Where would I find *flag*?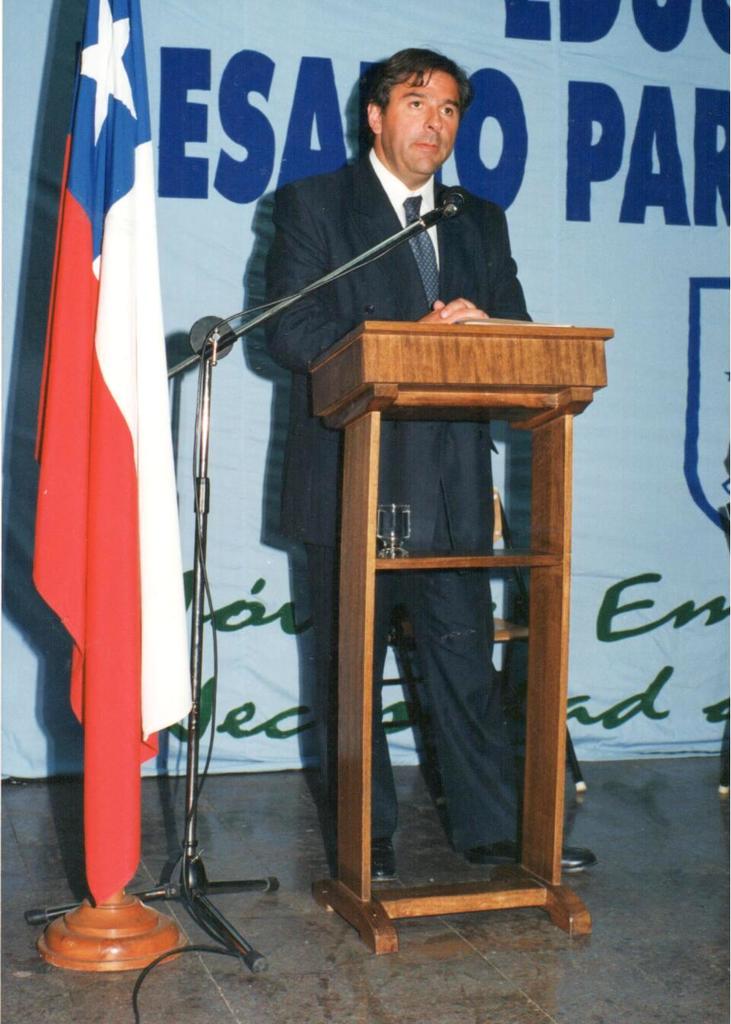
At <box>35,42,170,1023</box>.
